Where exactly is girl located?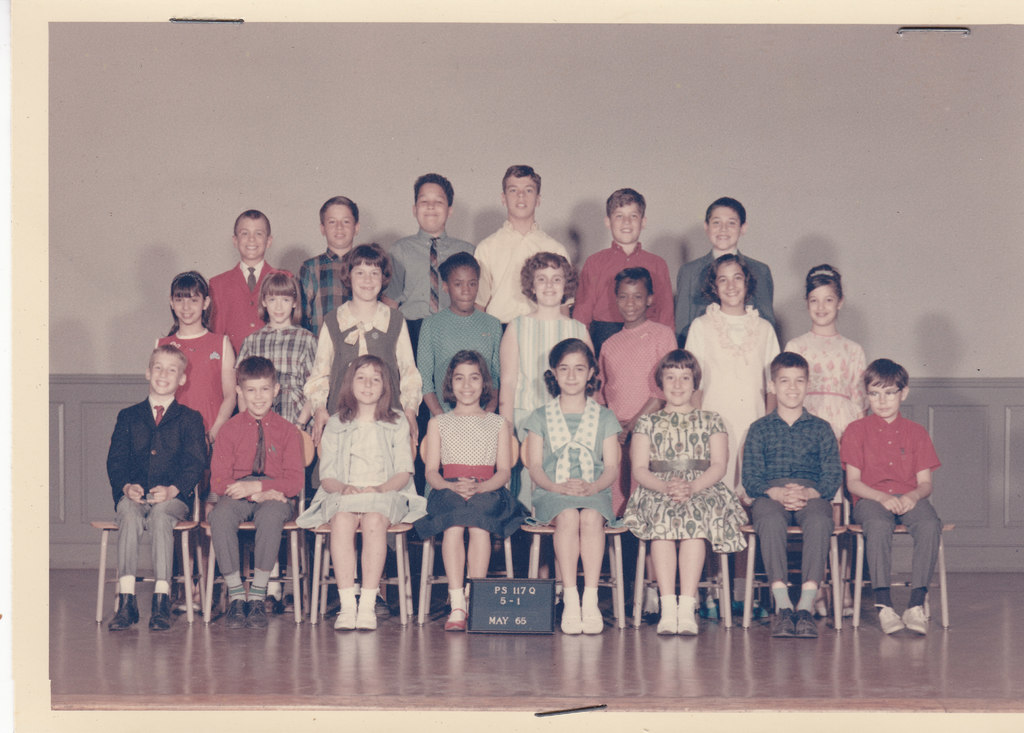
Its bounding box is 522/330/643/630.
